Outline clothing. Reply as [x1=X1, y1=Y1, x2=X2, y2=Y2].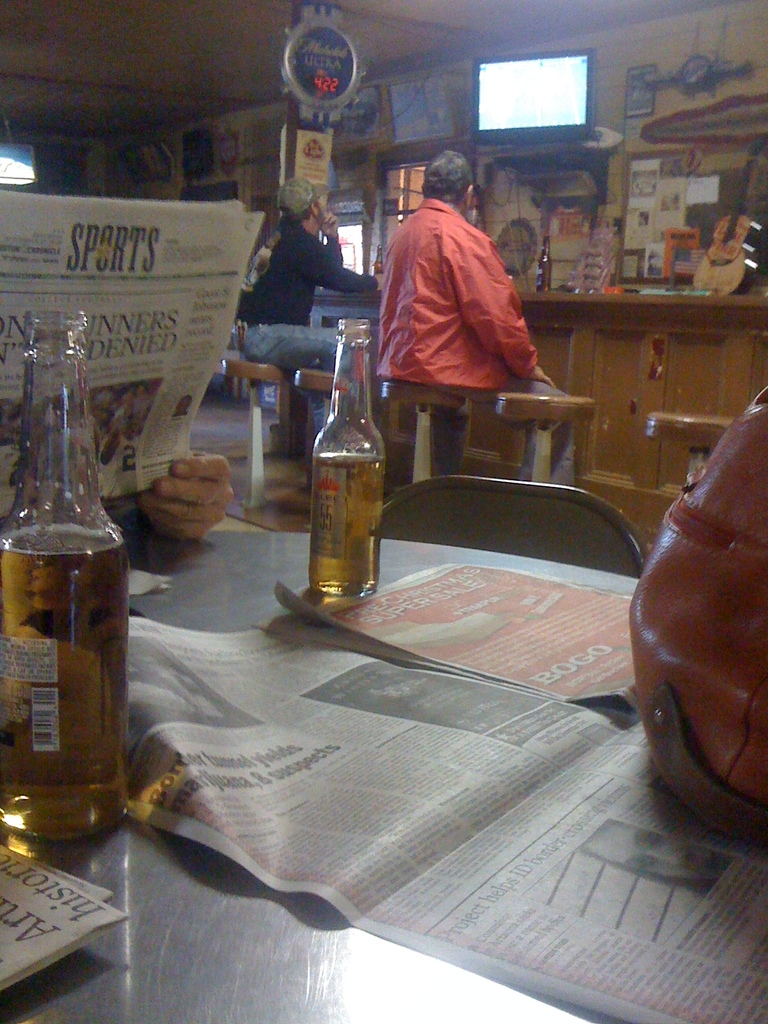
[x1=239, y1=220, x2=376, y2=438].
